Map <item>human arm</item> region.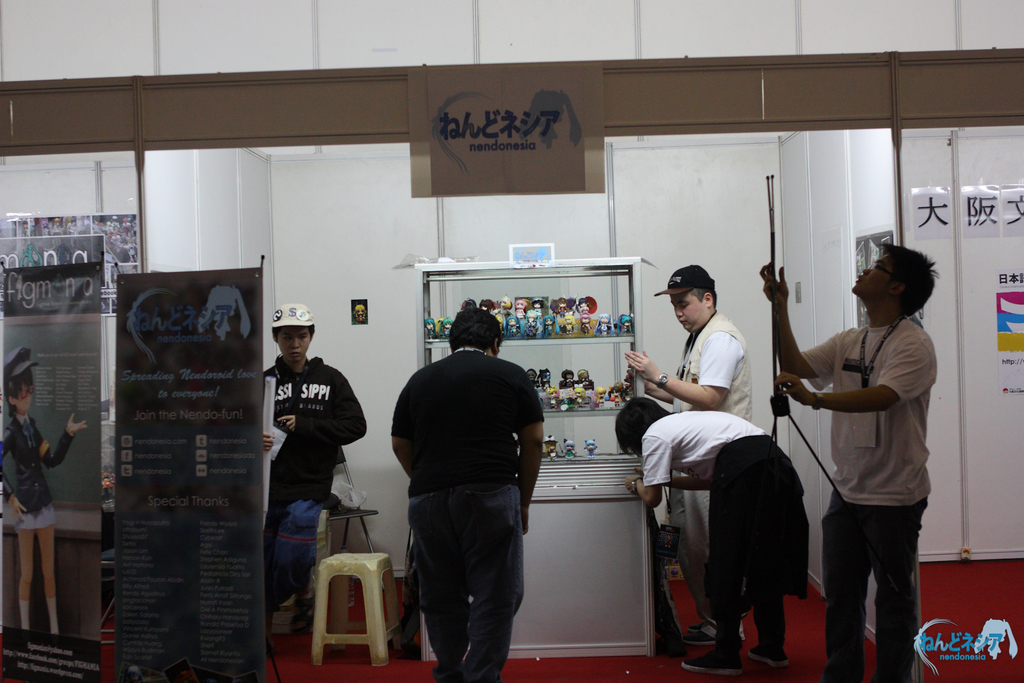
Mapped to <region>0, 429, 33, 523</region>.
